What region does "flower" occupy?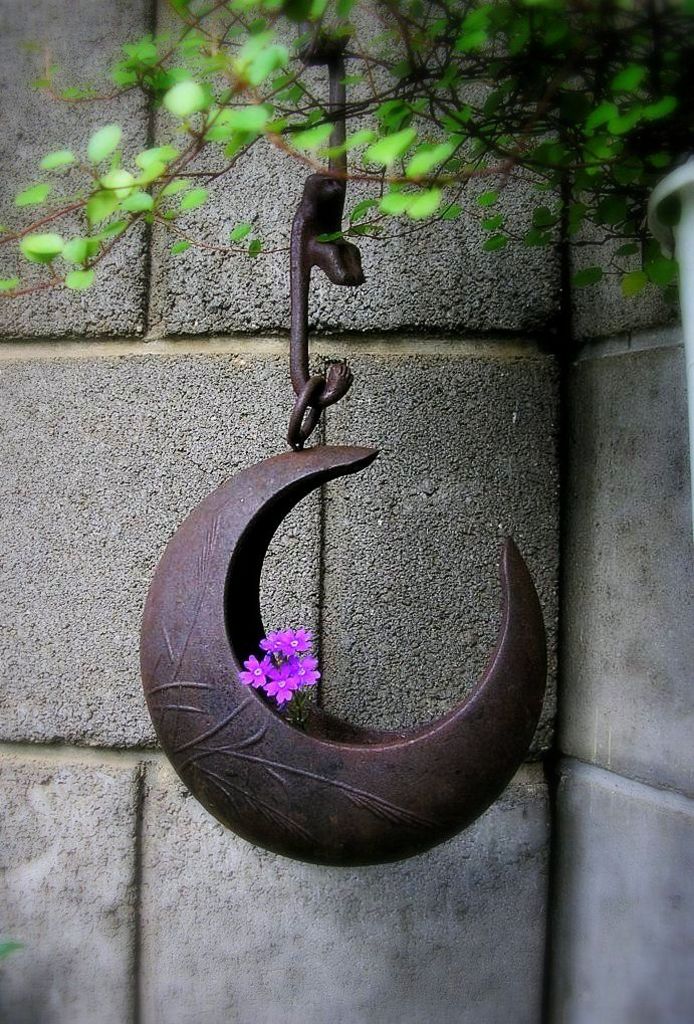
detection(289, 657, 323, 685).
